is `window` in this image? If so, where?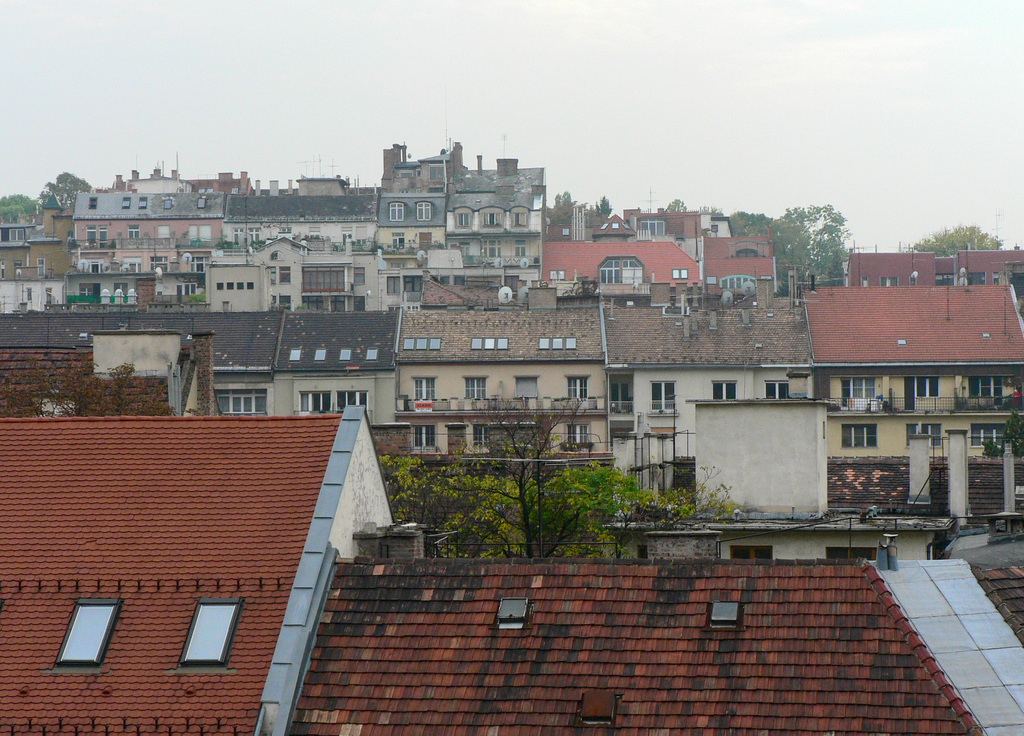
Yes, at 337:390:367:412.
